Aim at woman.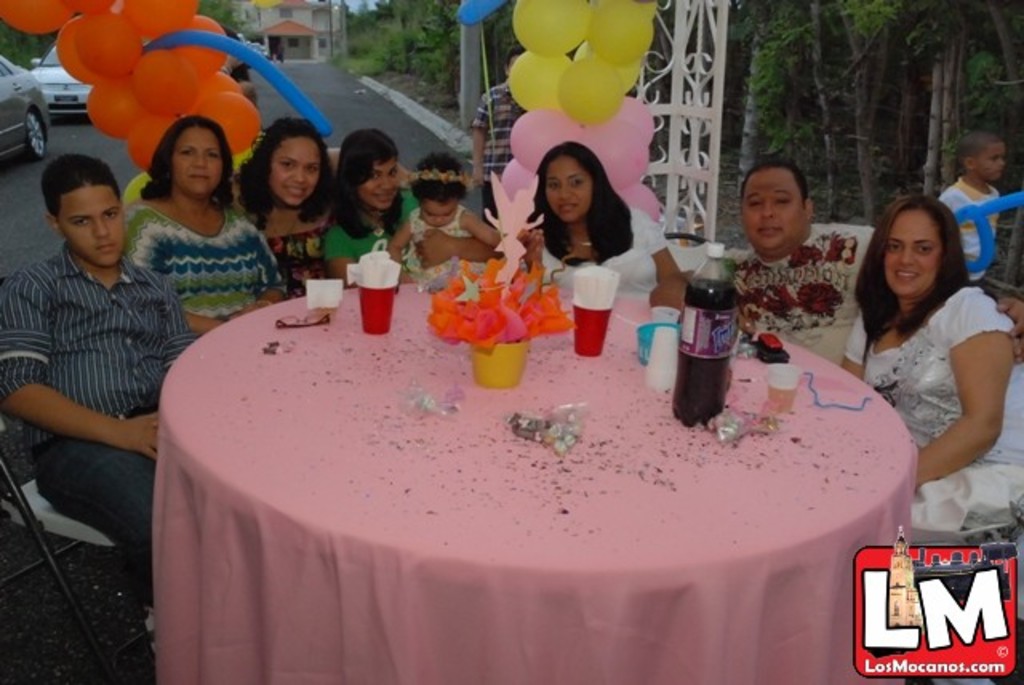
Aimed at [left=123, top=117, right=286, bottom=331].
